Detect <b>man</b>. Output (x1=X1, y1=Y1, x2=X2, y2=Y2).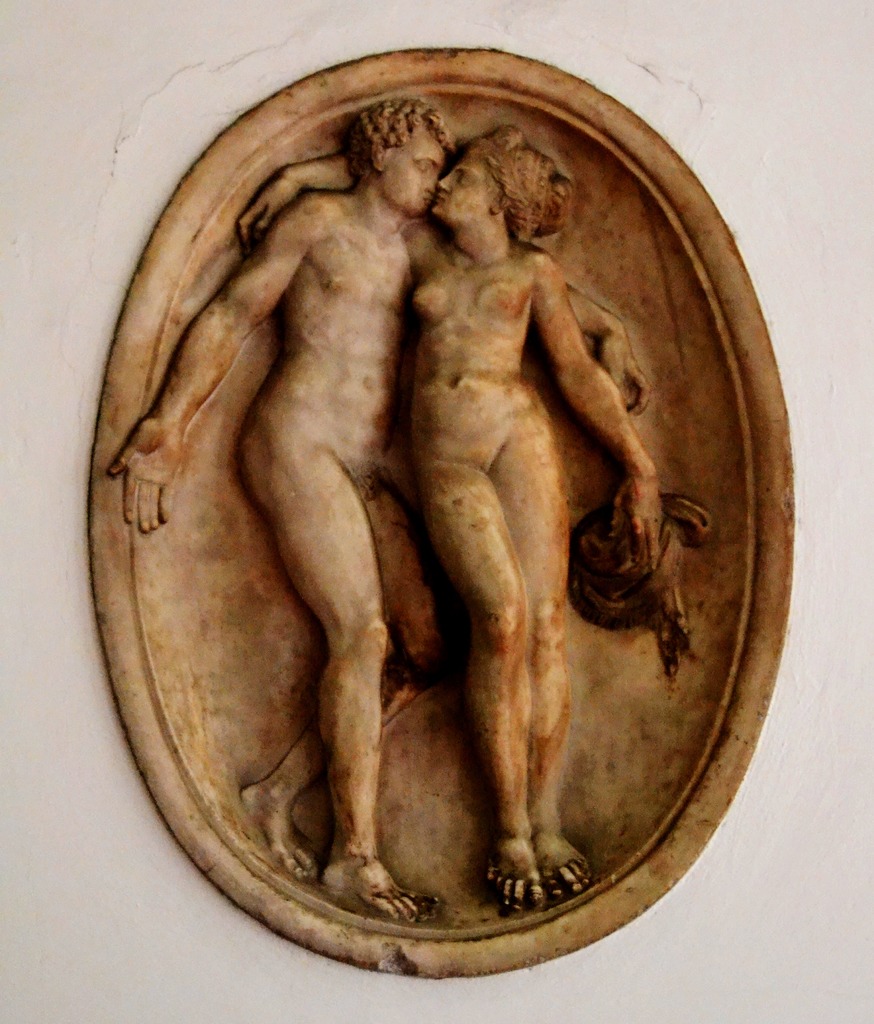
(x1=107, y1=93, x2=655, y2=922).
